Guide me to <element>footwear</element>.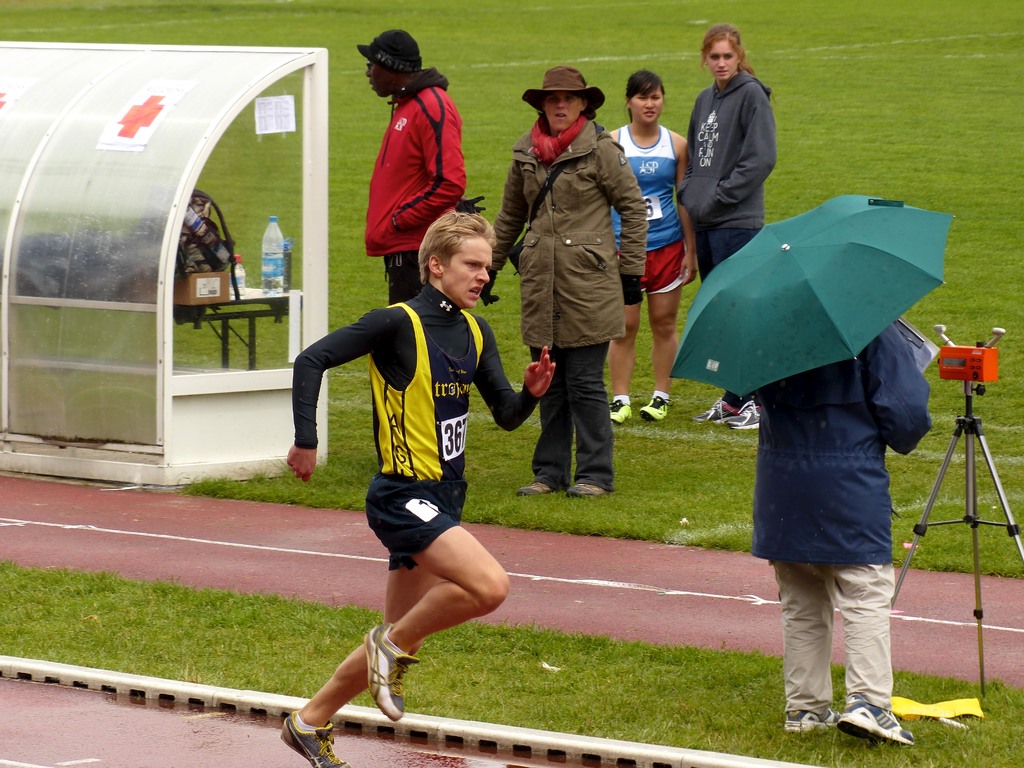
Guidance: {"x1": 725, "y1": 404, "x2": 770, "y2": 436}.
